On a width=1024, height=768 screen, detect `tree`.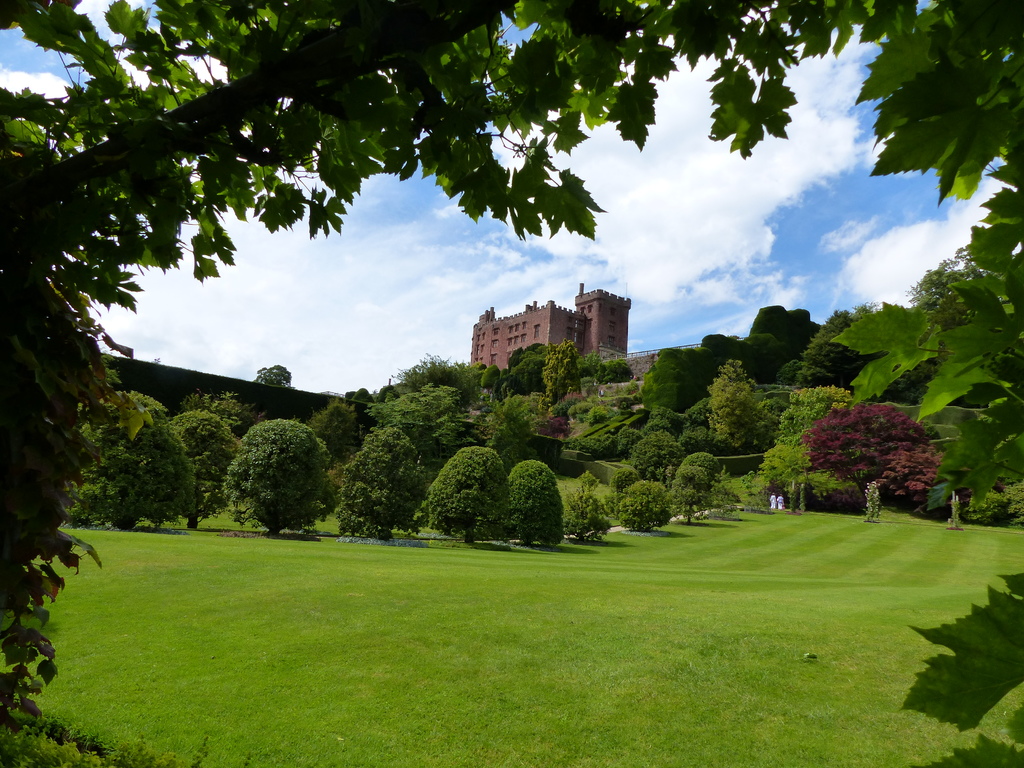
crop(620, 483, 662, 531).
